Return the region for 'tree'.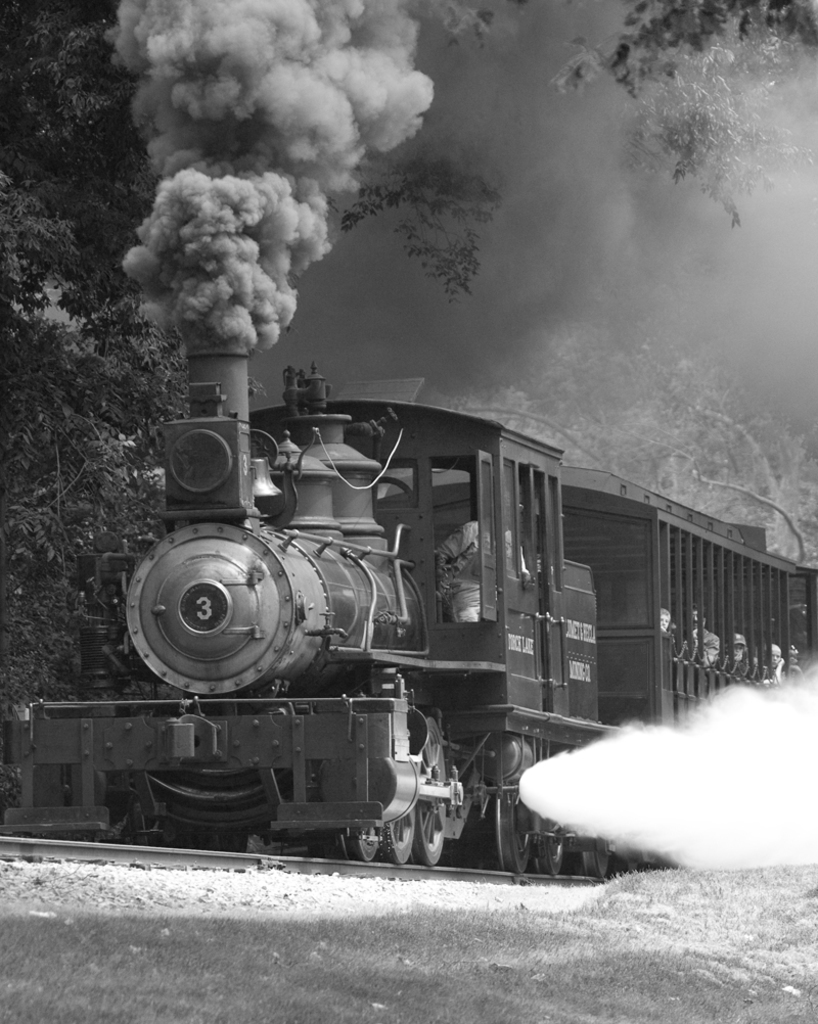
crop(0, 171, 195, 459).
